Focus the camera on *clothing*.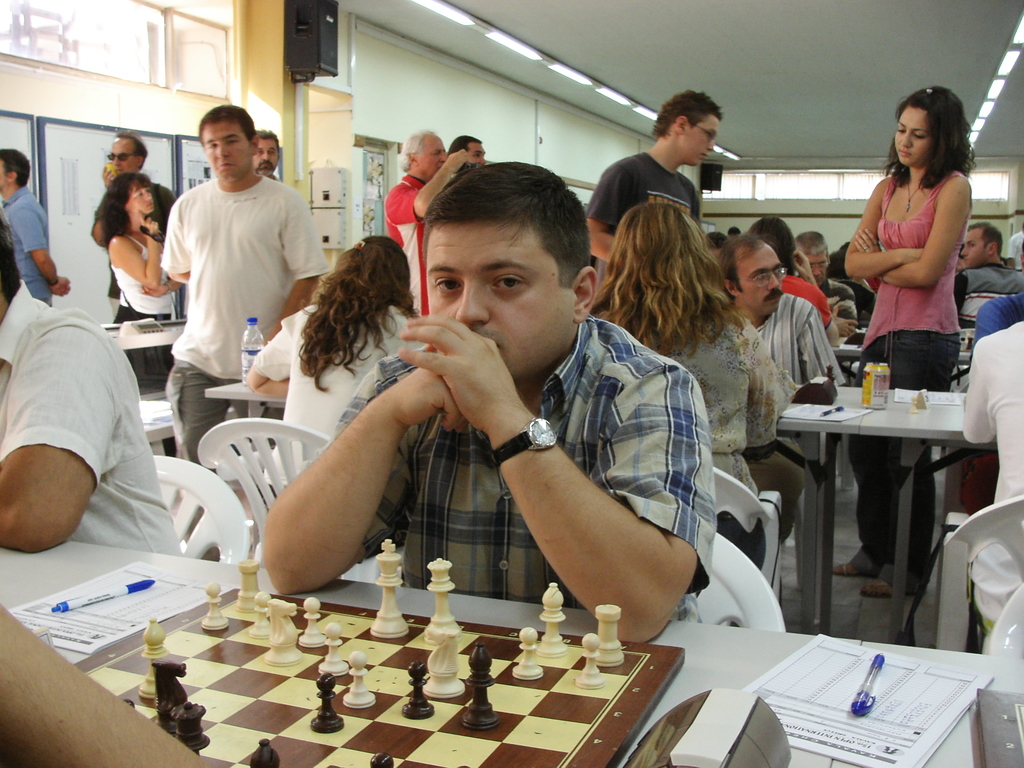
Focus region: select_region(779, 278, 843, 326).
